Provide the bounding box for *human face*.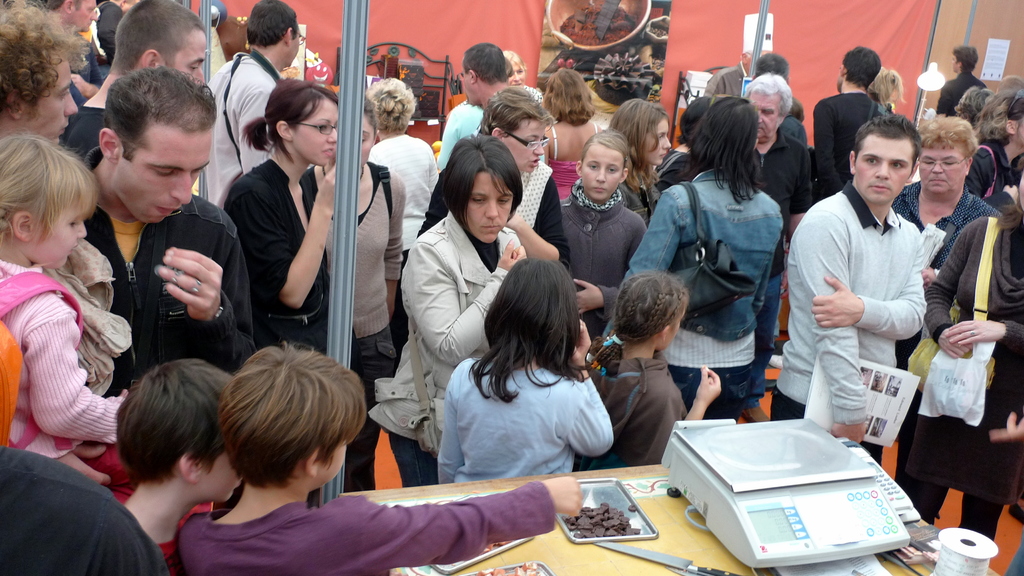
crop(173, 37, 206, 81).
